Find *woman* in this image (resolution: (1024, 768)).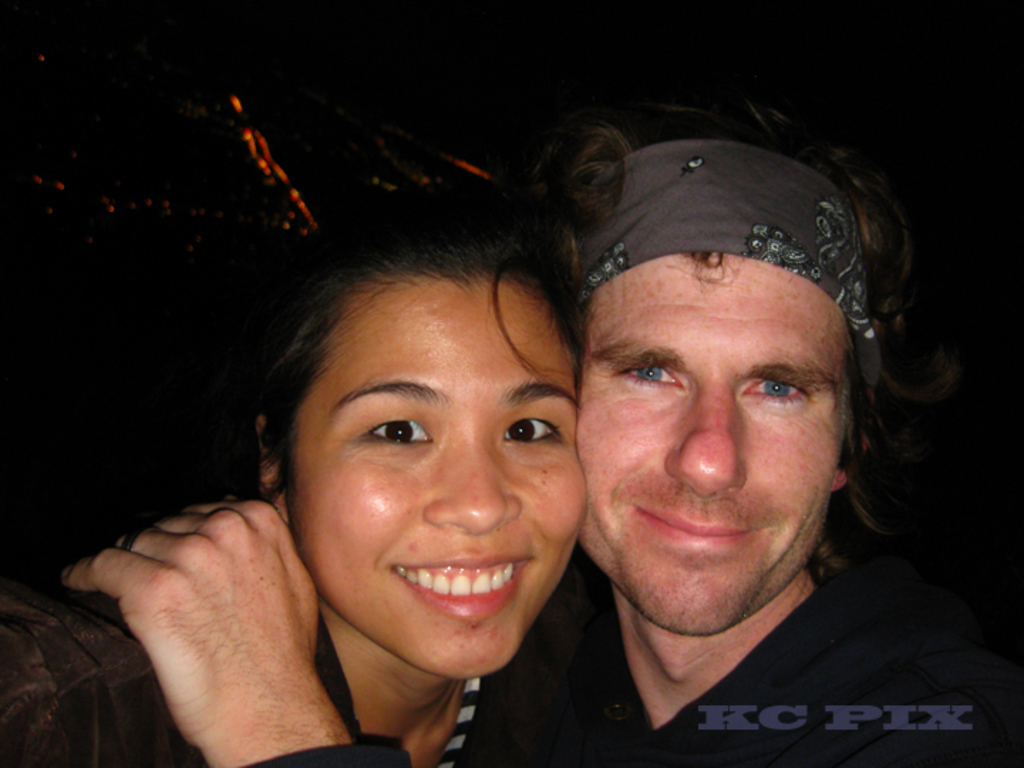
<region>101, 185, 658, 767</region>.
